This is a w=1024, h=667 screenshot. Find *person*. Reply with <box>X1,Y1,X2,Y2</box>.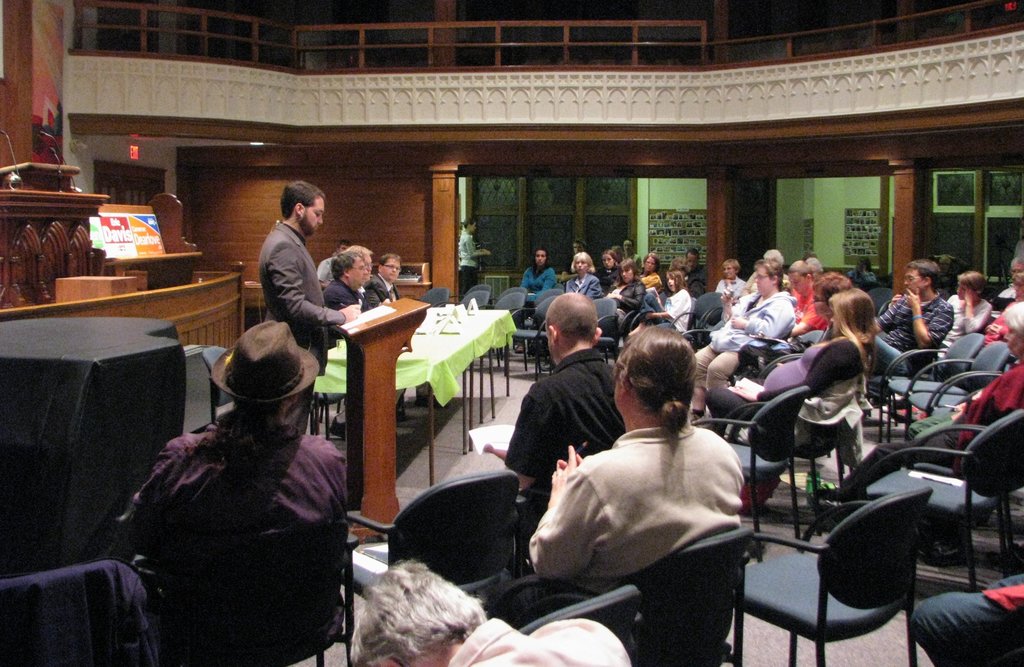
<box>694,256,796,424</box>.
